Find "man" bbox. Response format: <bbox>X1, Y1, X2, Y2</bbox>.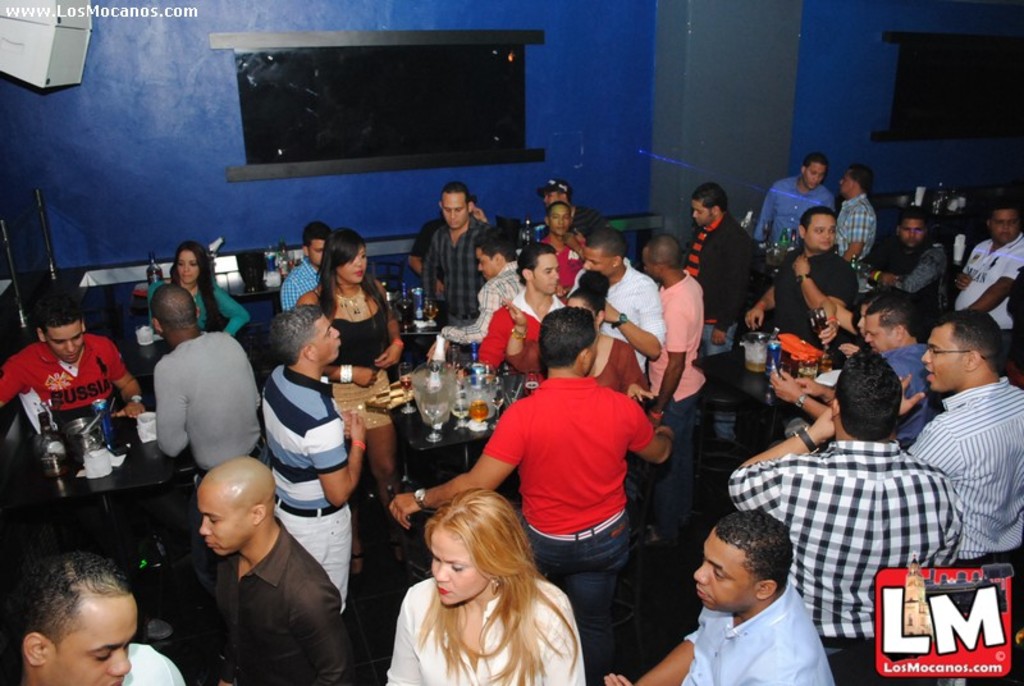
<bbox>605, 508, 837, 685</bbox>.
